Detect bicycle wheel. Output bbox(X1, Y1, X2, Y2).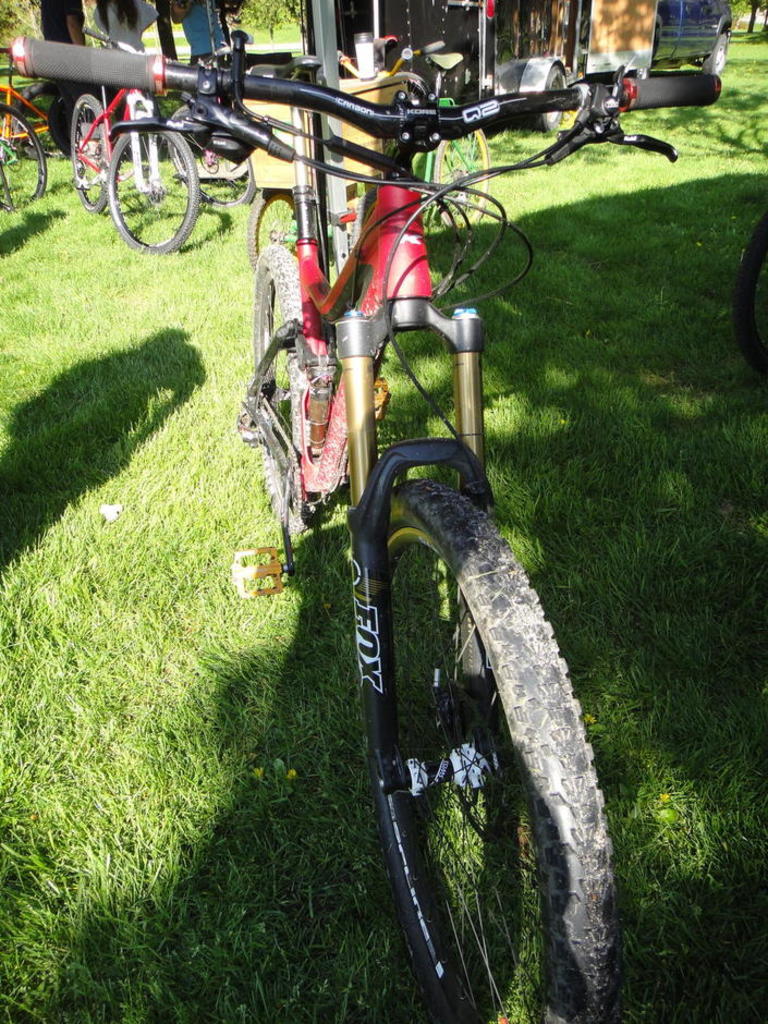
bbox(256, 243, 332, 535).
